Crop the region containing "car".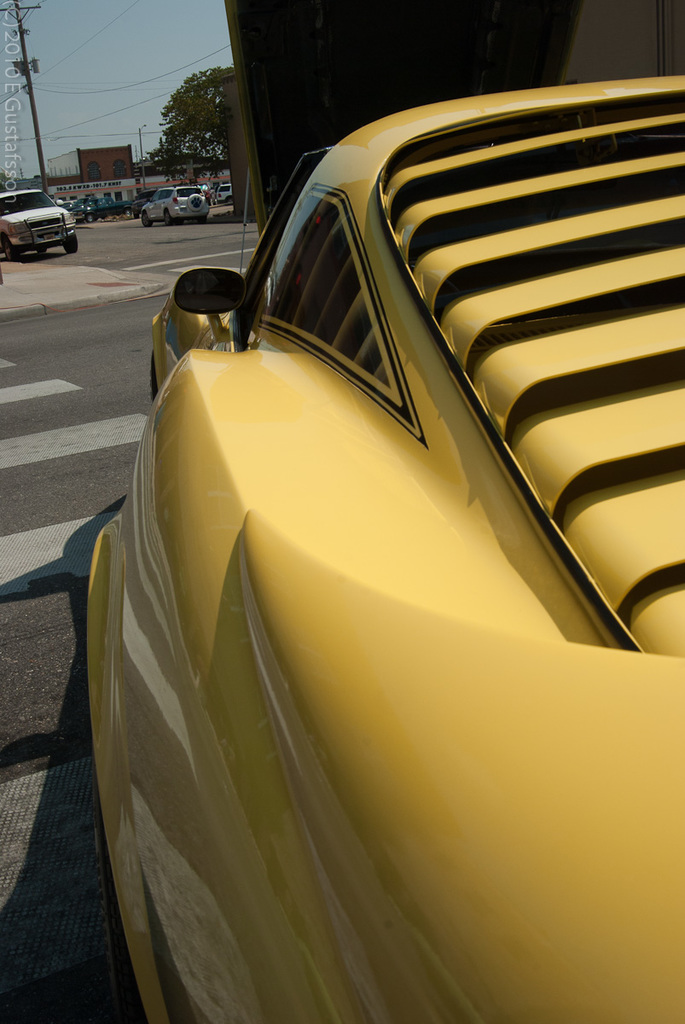
Crop region: bbox=[55, 69, 684, 1023].
